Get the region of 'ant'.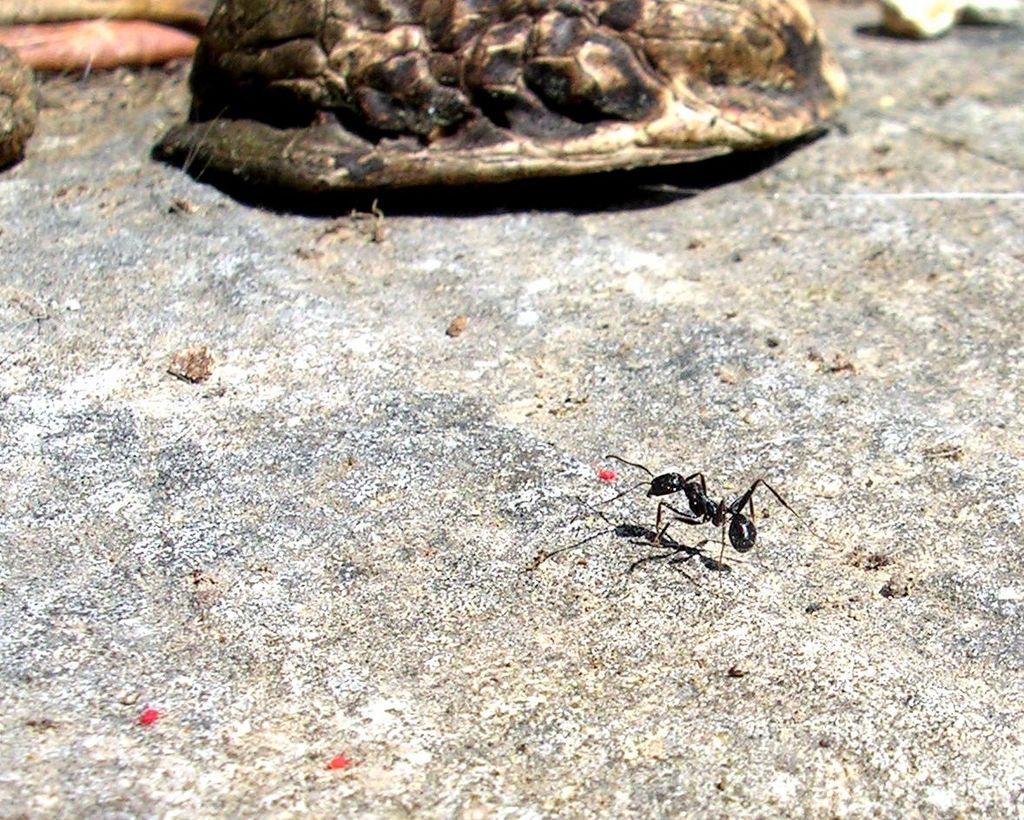
box(527, 448, 816, 598).
